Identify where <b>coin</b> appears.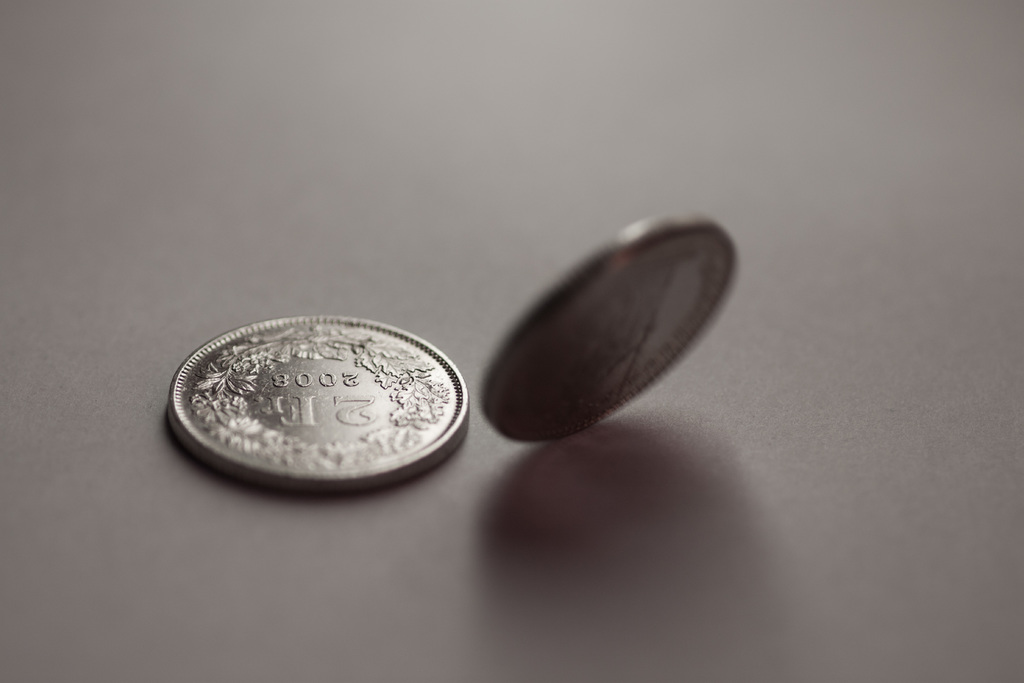
Appears at (168,320,469,489).
